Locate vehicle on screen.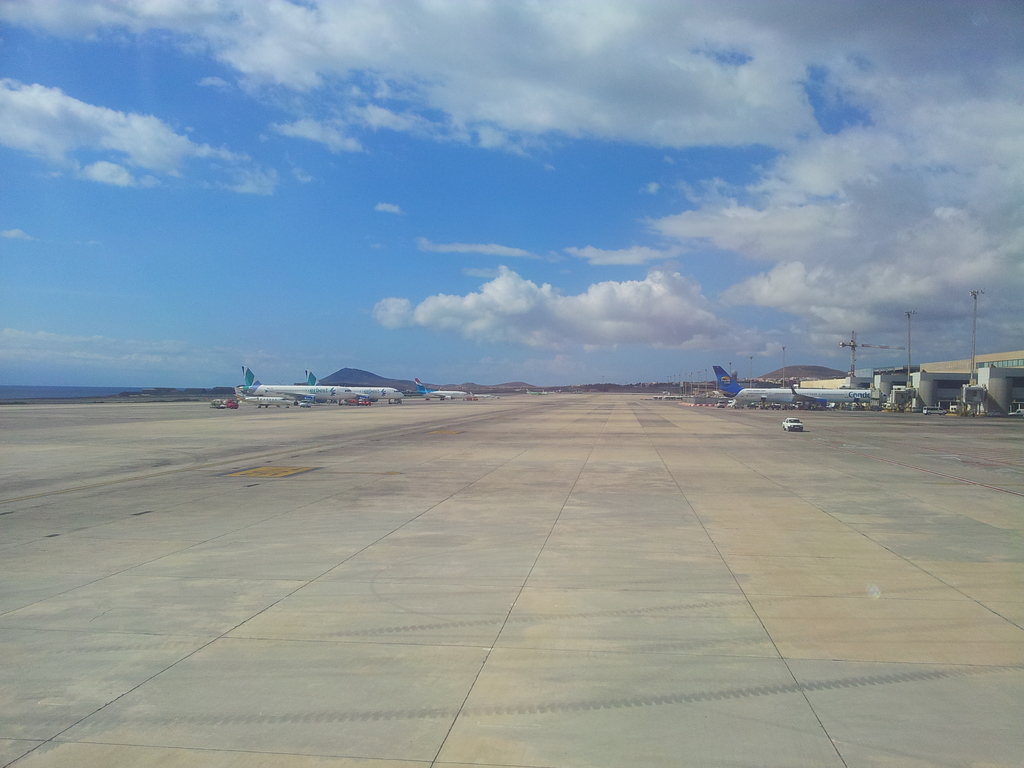
On screen at crop(782, 415, 806, 433).
